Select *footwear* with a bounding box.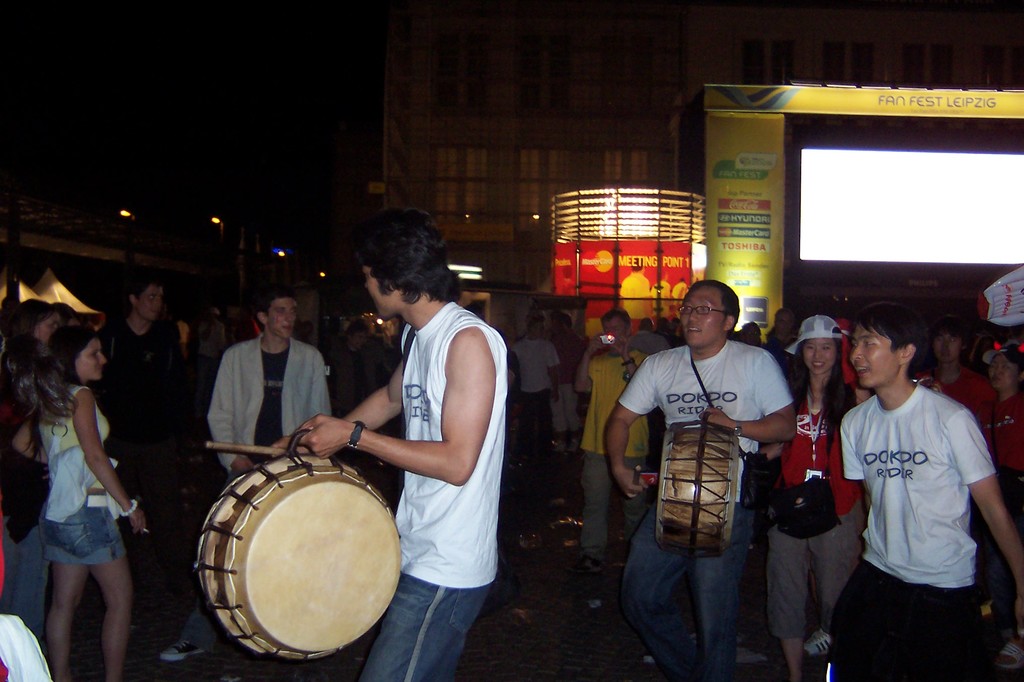
x1=157, y1=640, x2=208, y2=658.
